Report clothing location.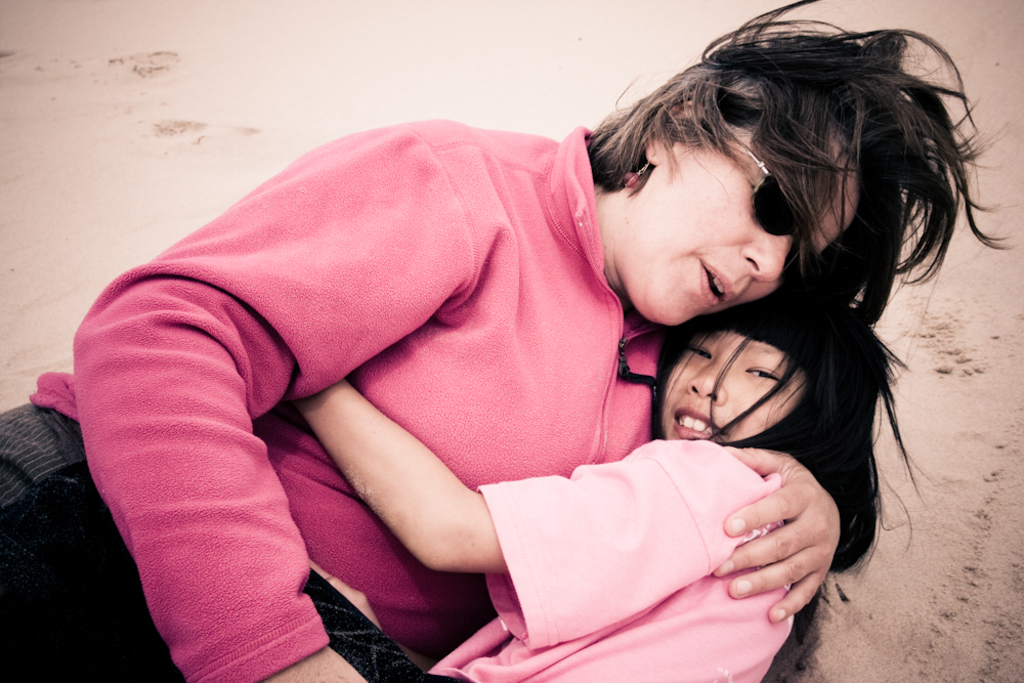
Report: box=[0, 119, 655, 682].
